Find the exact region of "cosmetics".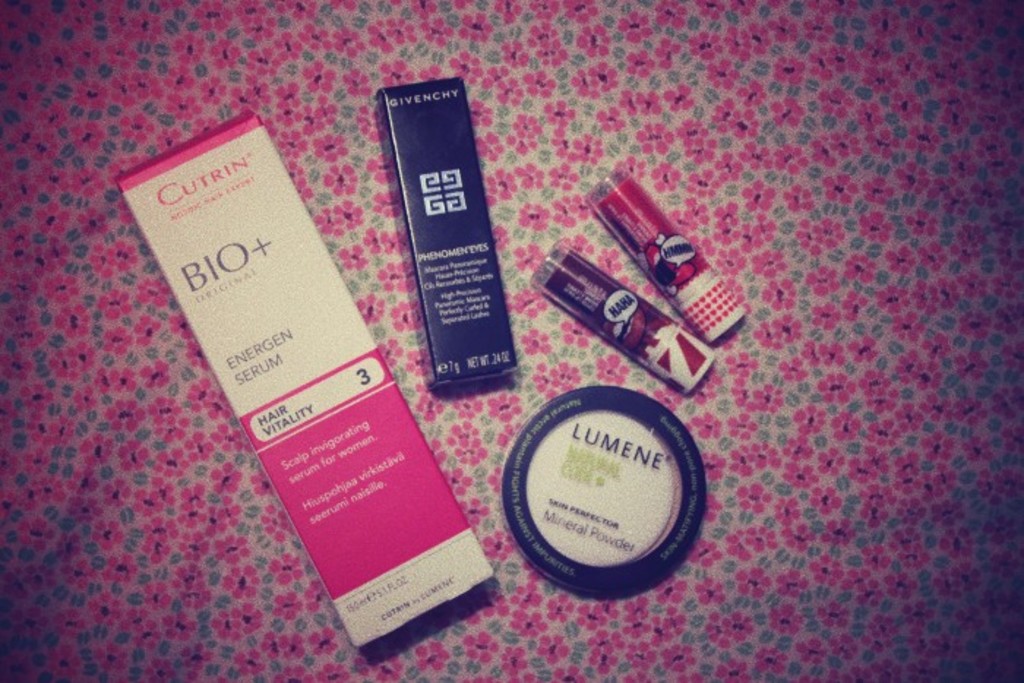
Exact region: [530, 244, 715, 395].
